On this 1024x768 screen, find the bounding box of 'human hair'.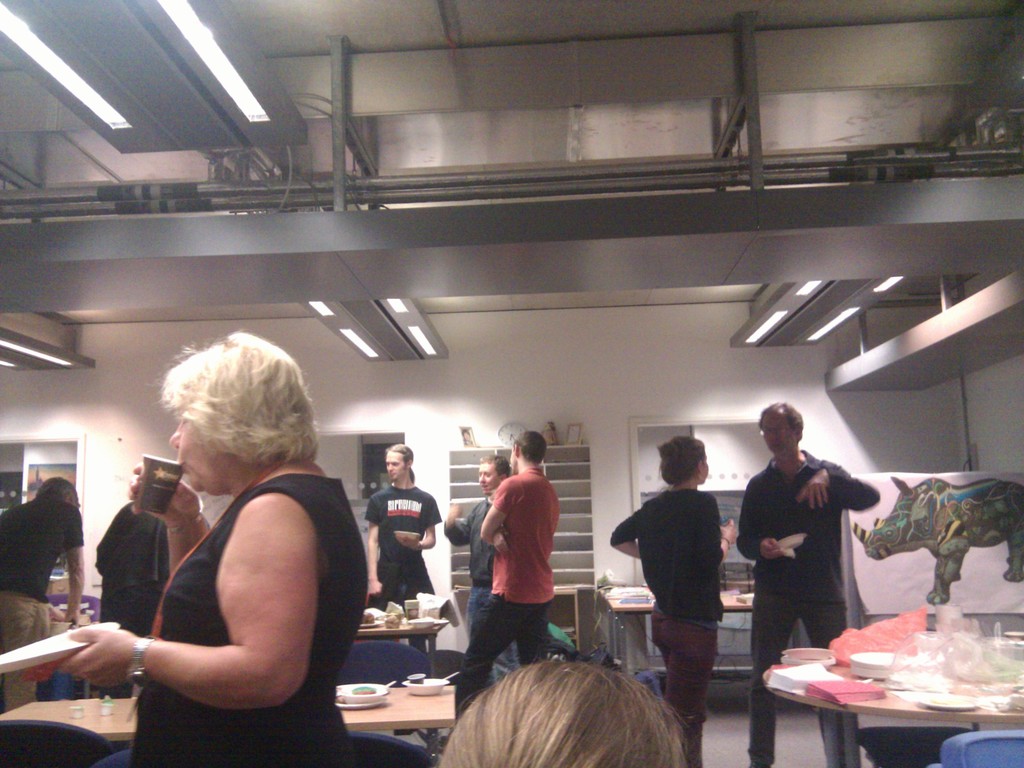
Bounding box: BBox(383, 444, 418, 486).
